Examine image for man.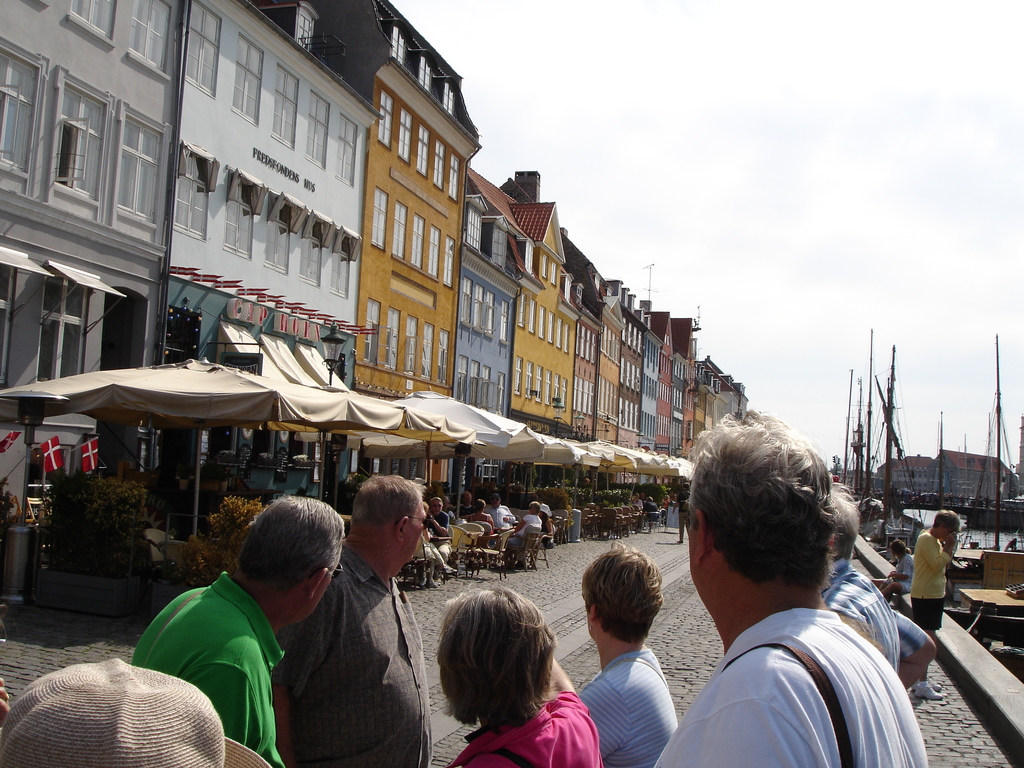
Examination result: crop(653, 408, 928, 767).
